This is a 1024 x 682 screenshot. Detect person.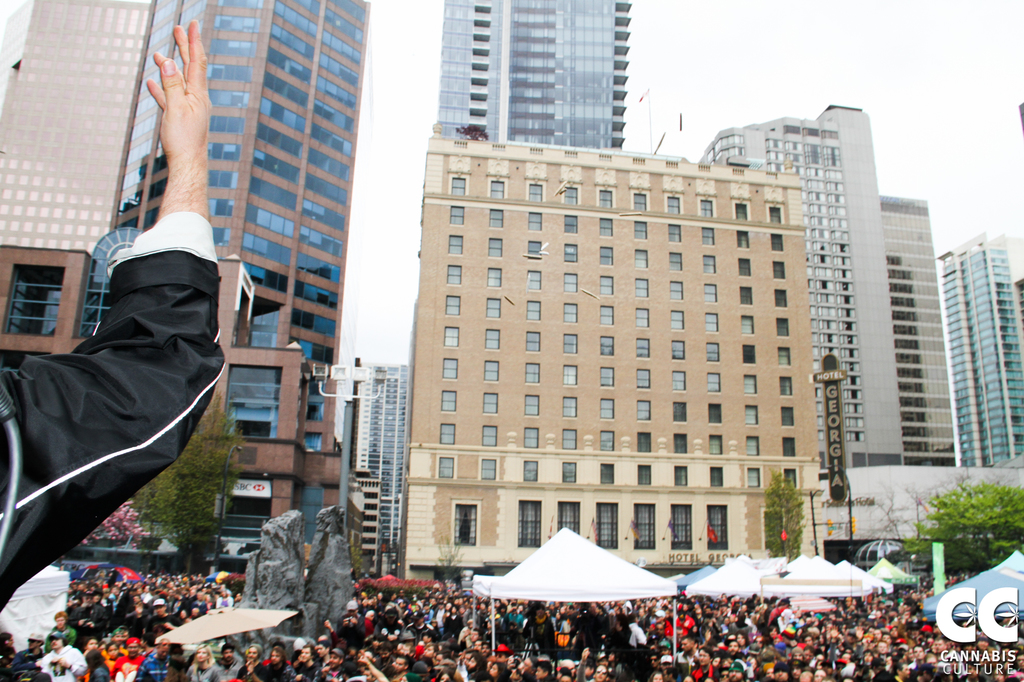
x1=20, y1=65, x2=244, y2=615.
